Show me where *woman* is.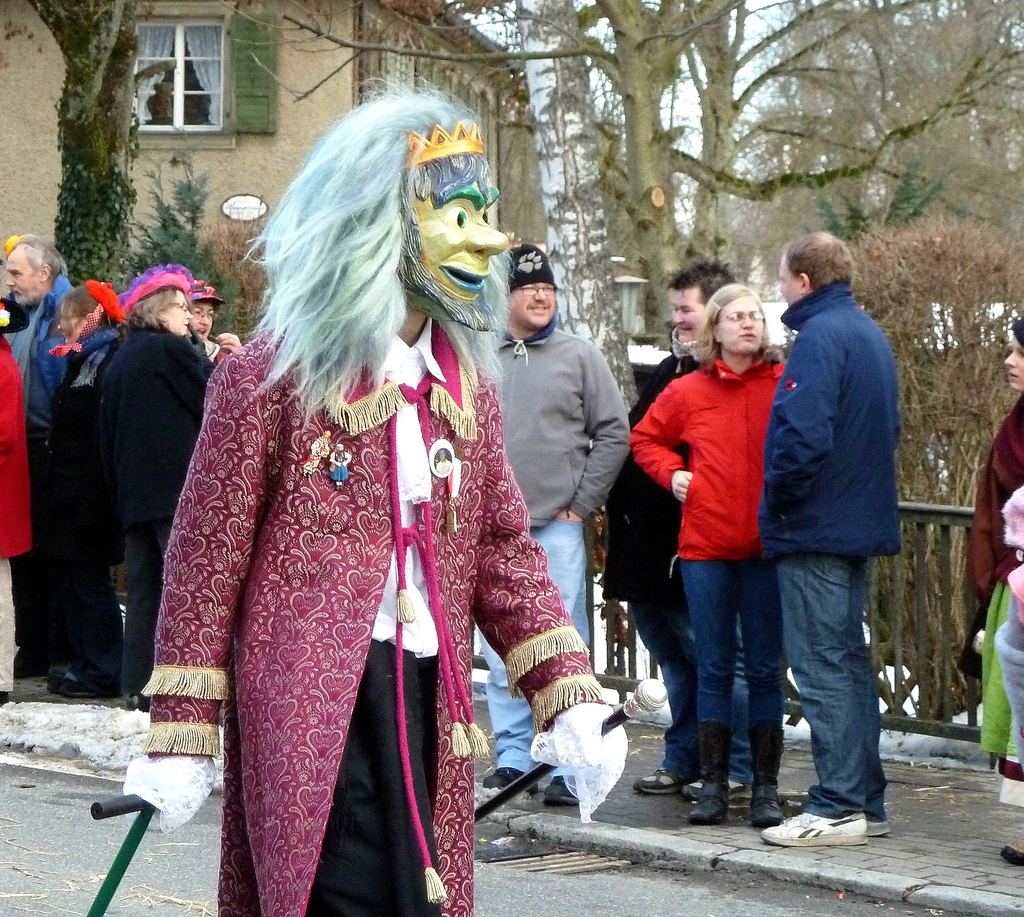
*woman* is at bbox=[630, 283, 824, 826].
